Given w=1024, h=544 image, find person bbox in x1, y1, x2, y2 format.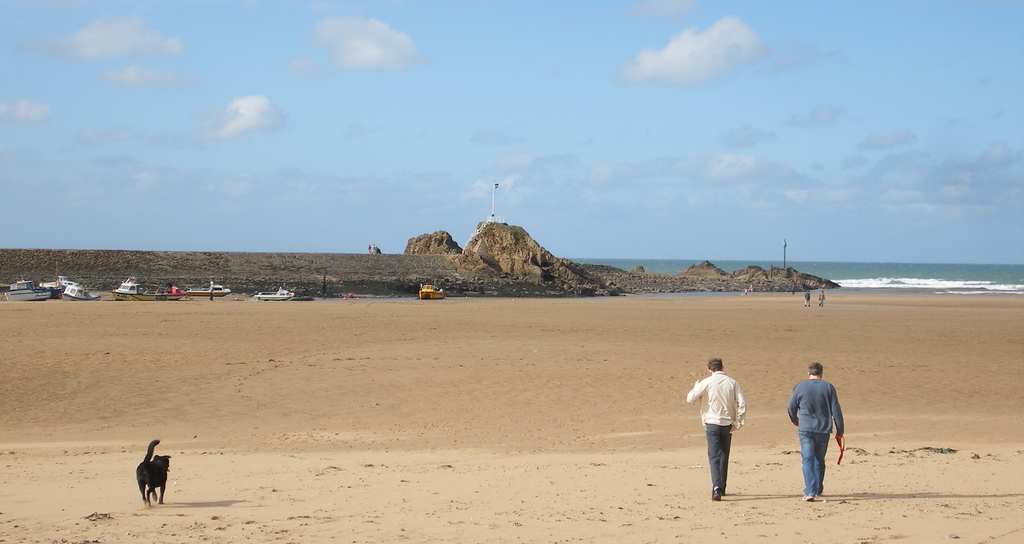
817, 277, 828, 314.
